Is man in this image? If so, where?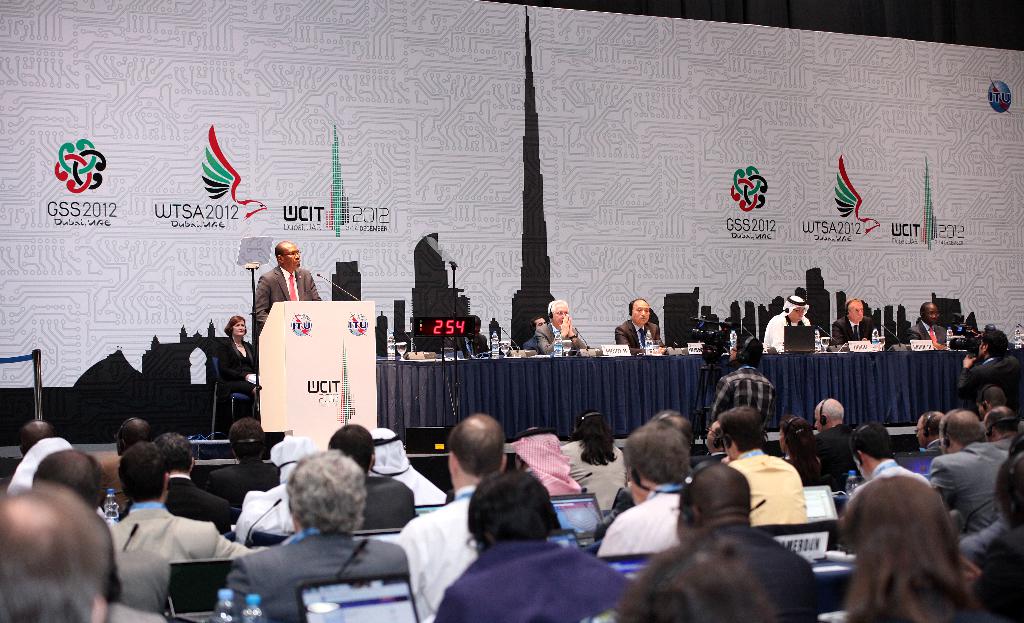
Yes, at [x1=207, y1=464, x2=413, y2=614].
